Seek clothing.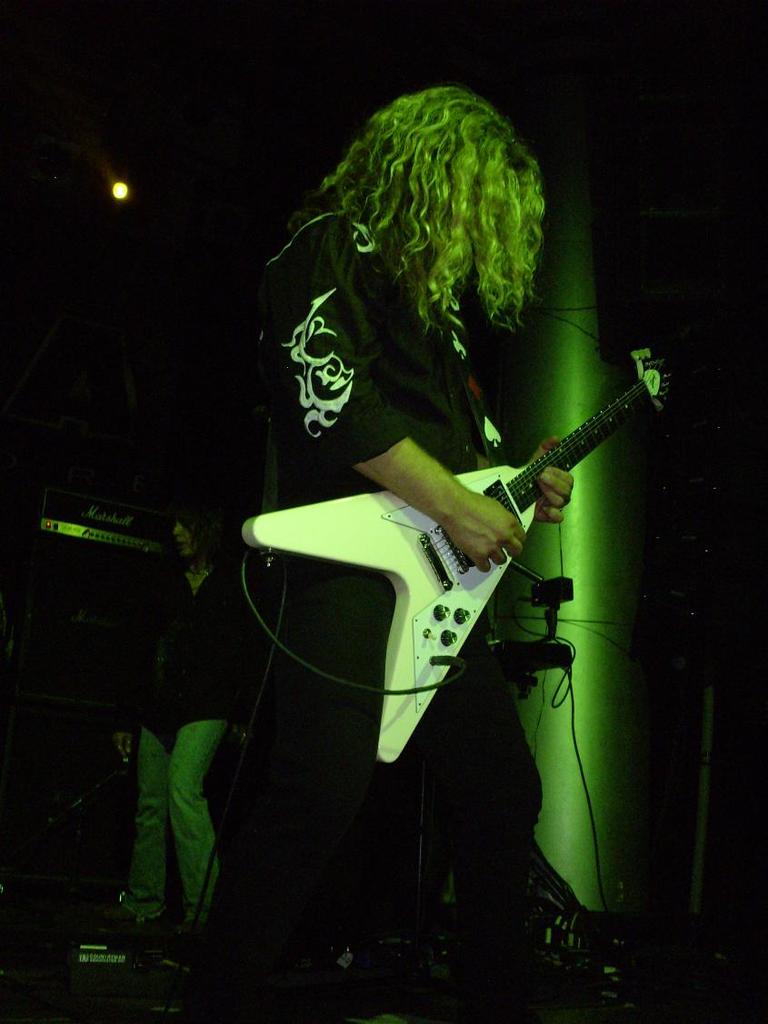
bbox=[129, 551, 239, 926].
